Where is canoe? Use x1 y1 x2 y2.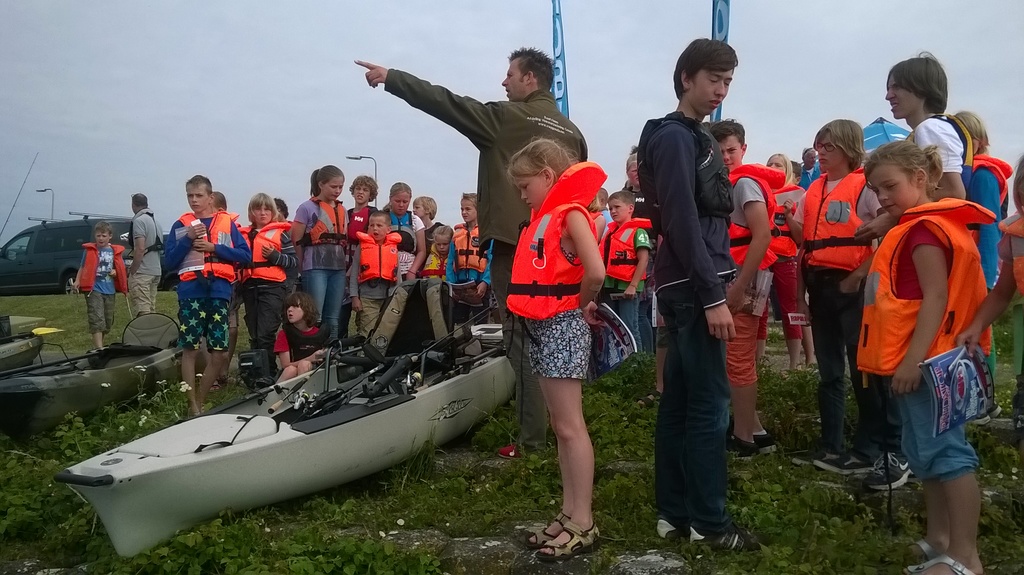
2 332 191 444.
